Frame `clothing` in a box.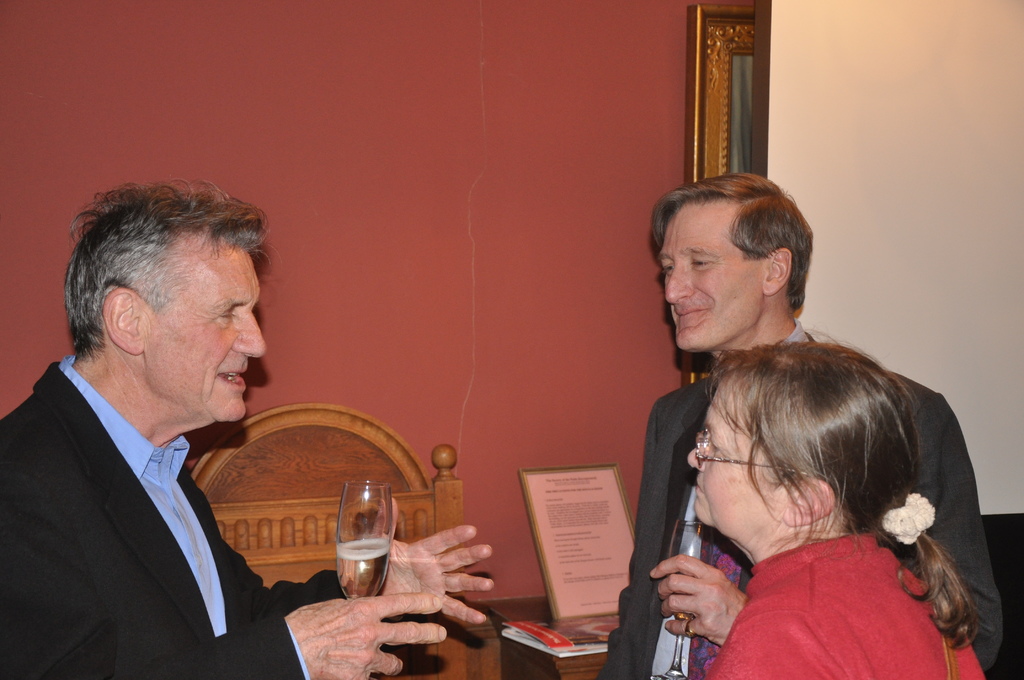
Rect(699, 527, 980, 679).
